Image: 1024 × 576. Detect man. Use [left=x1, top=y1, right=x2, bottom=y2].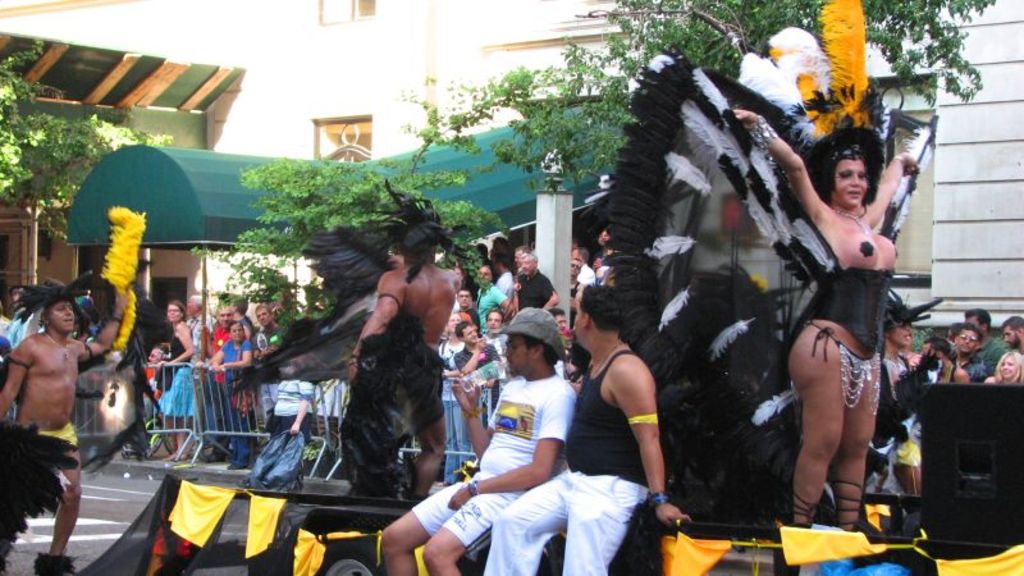
[left=246, top=294, right=293, bottom=444].
